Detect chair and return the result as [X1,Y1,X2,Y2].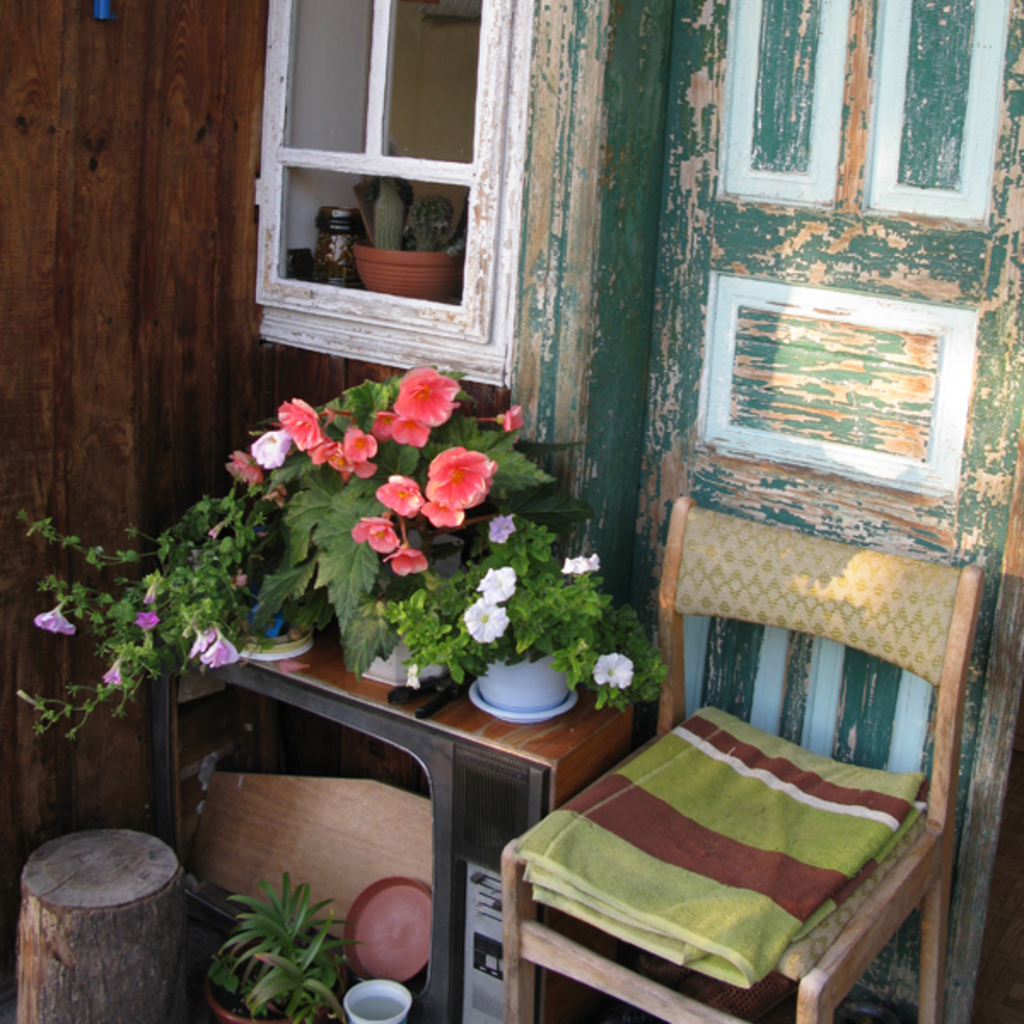
[502,452,993,1002].
